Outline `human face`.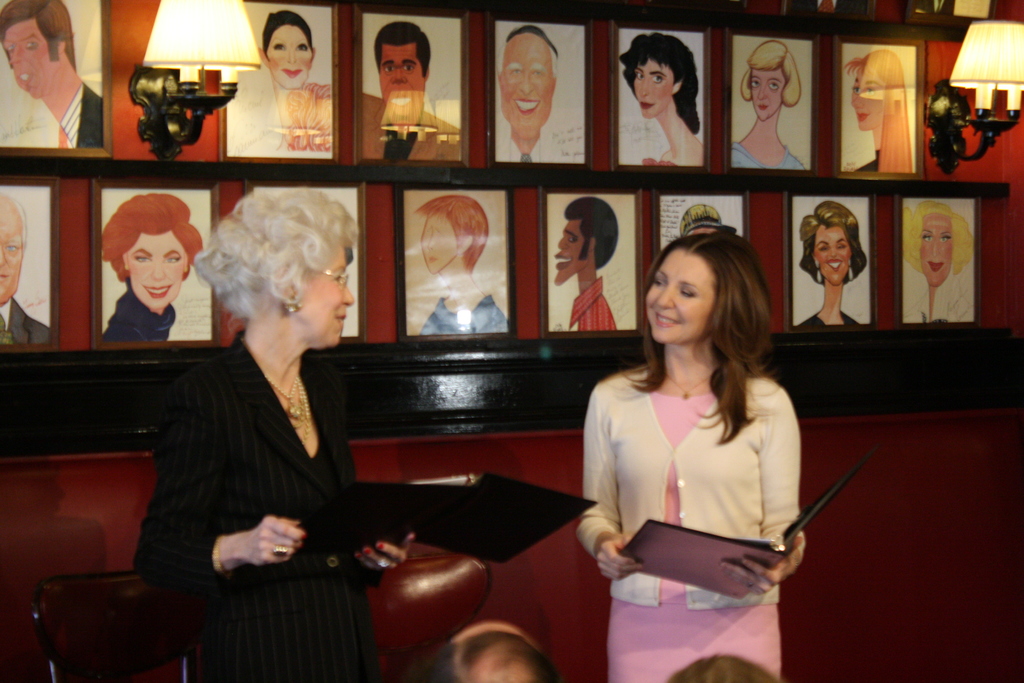
Outline: 504 35 551 135.
